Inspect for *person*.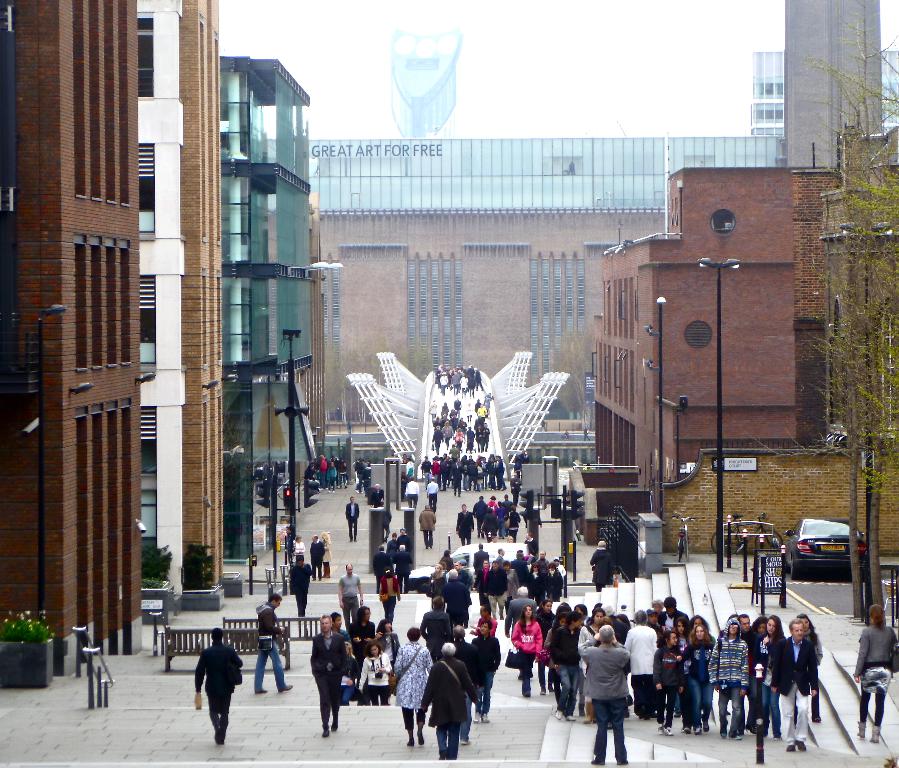
Inspection: [x1=507, y1=601, x2=543, y2=704].
